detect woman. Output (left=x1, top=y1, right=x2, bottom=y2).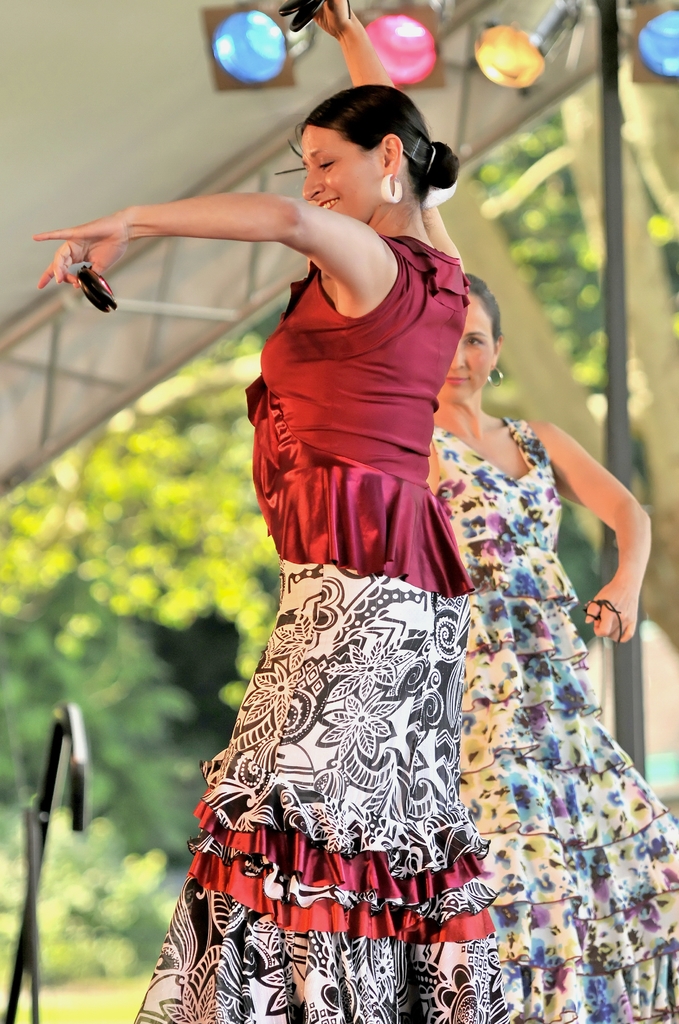
(left=152, top=68, right=517, bottom=1011).
